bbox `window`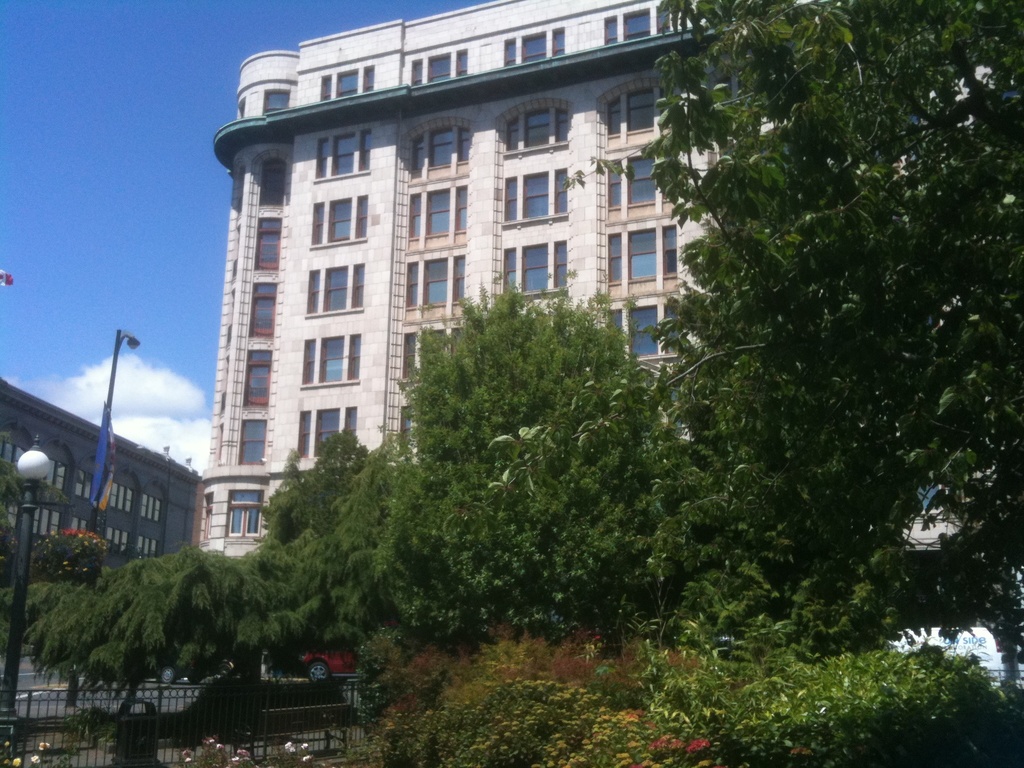
(x1=140, y1=484, x2=168, y2=524)
